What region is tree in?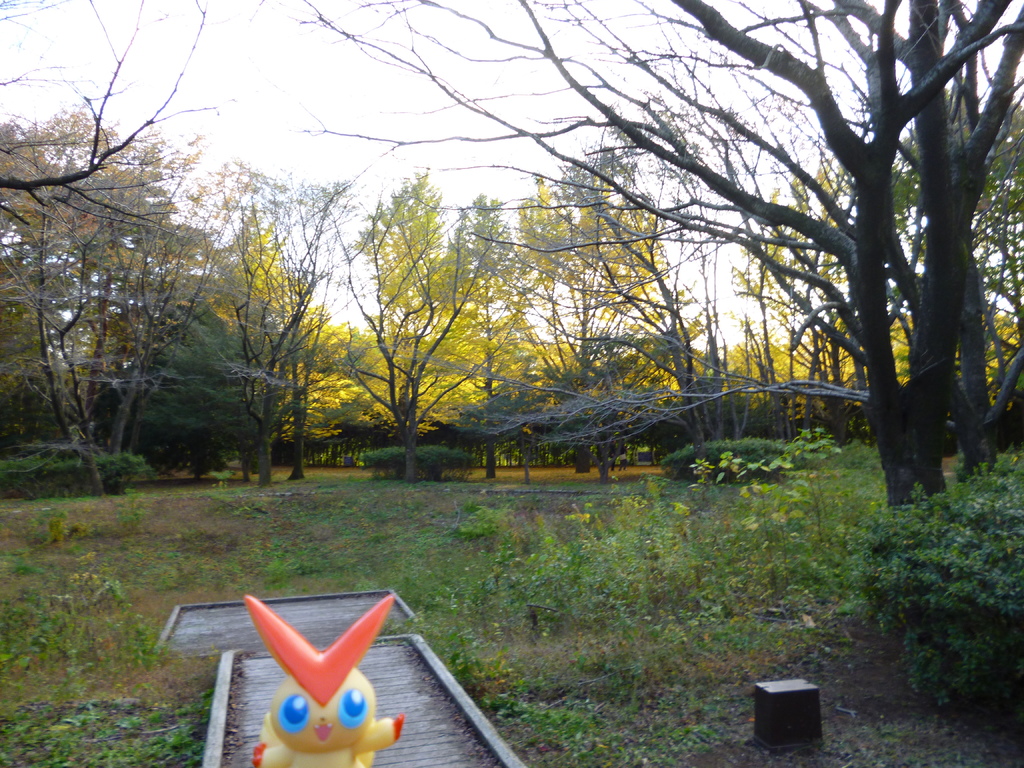
rect(0, 0, 224, 257).
